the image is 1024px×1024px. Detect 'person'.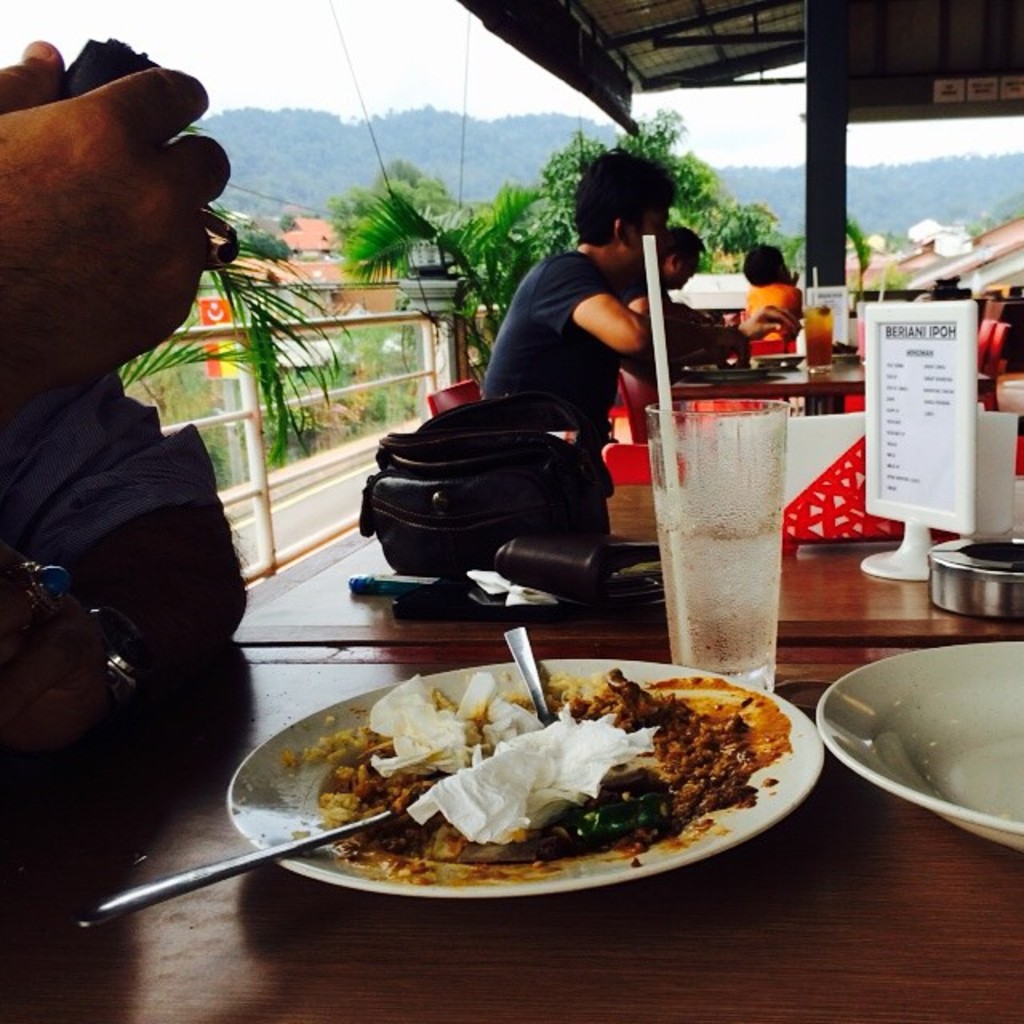
Detection: x1=483 y1=155 x2=683 y2=448.
